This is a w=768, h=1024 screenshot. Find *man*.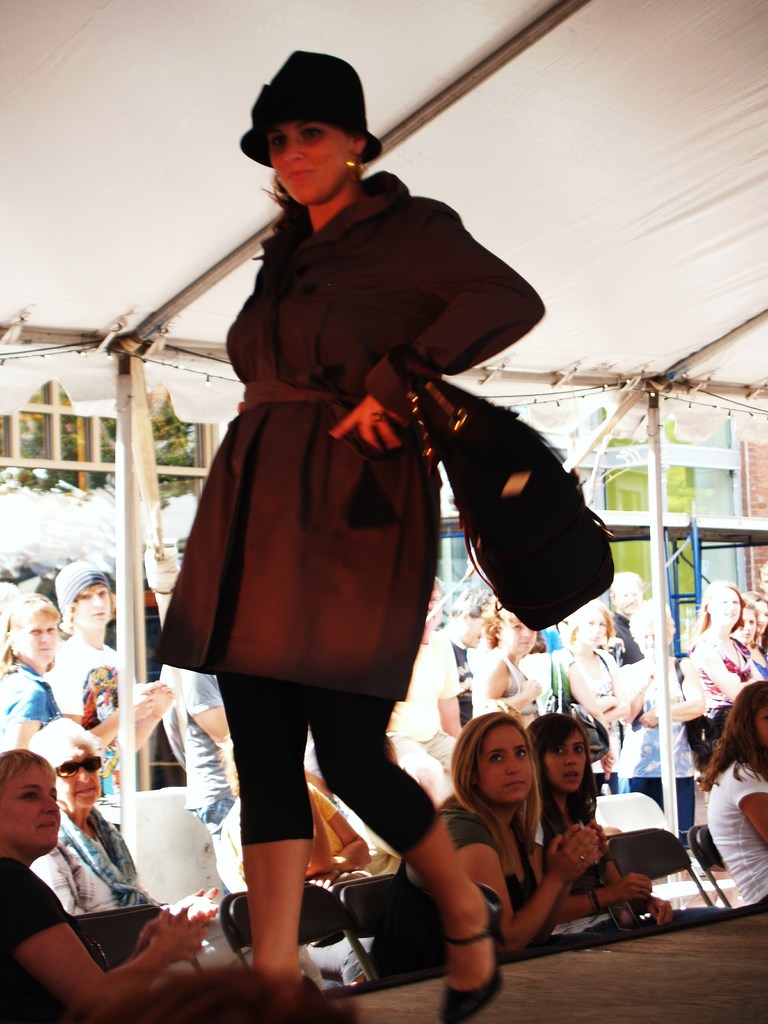
Bounding box: [x1=156, y1=666, x2=241, y2=835].
